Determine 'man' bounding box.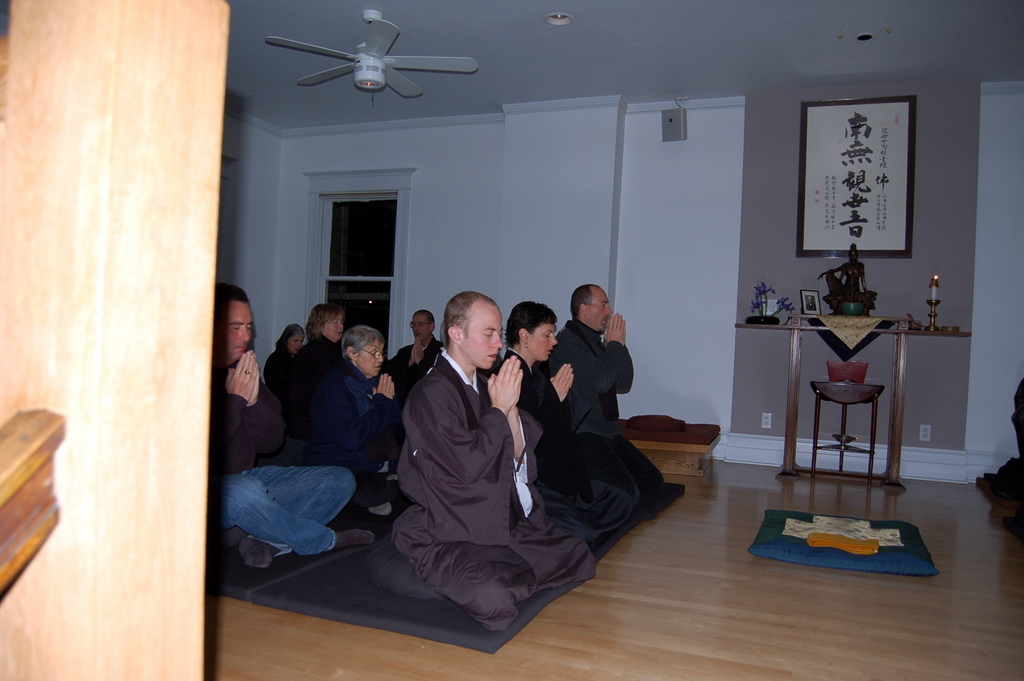
Determined: [x1=207, y1=282, x2=375, y2=566].
